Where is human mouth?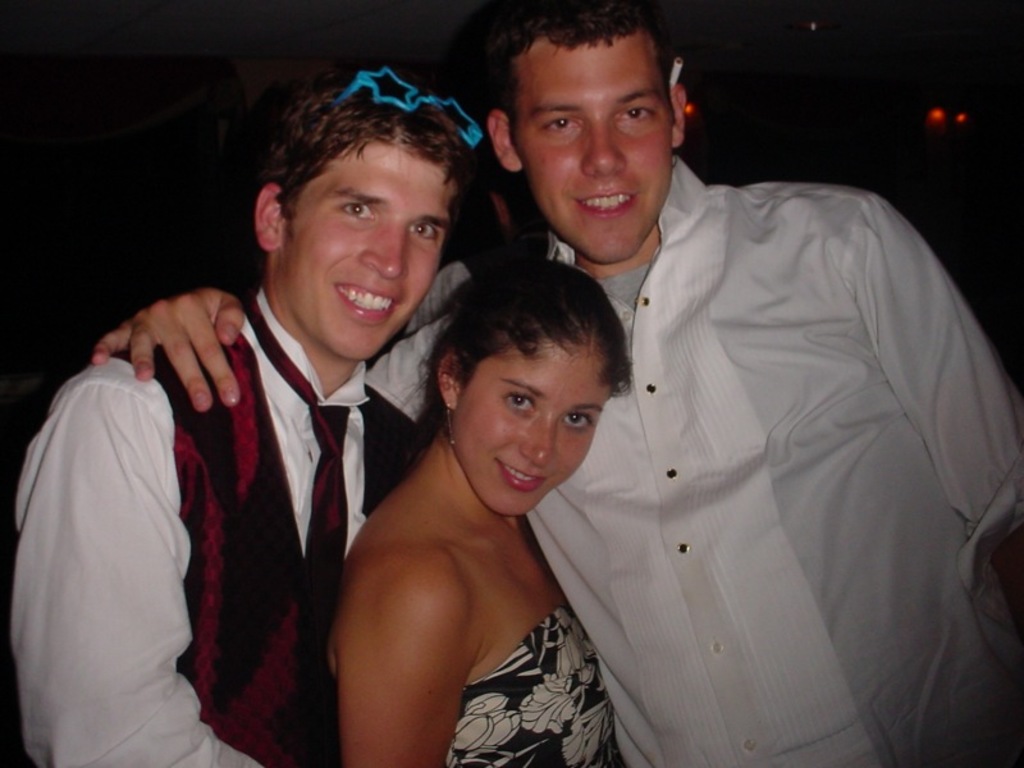
bbox(495, 456, 545, 495).
